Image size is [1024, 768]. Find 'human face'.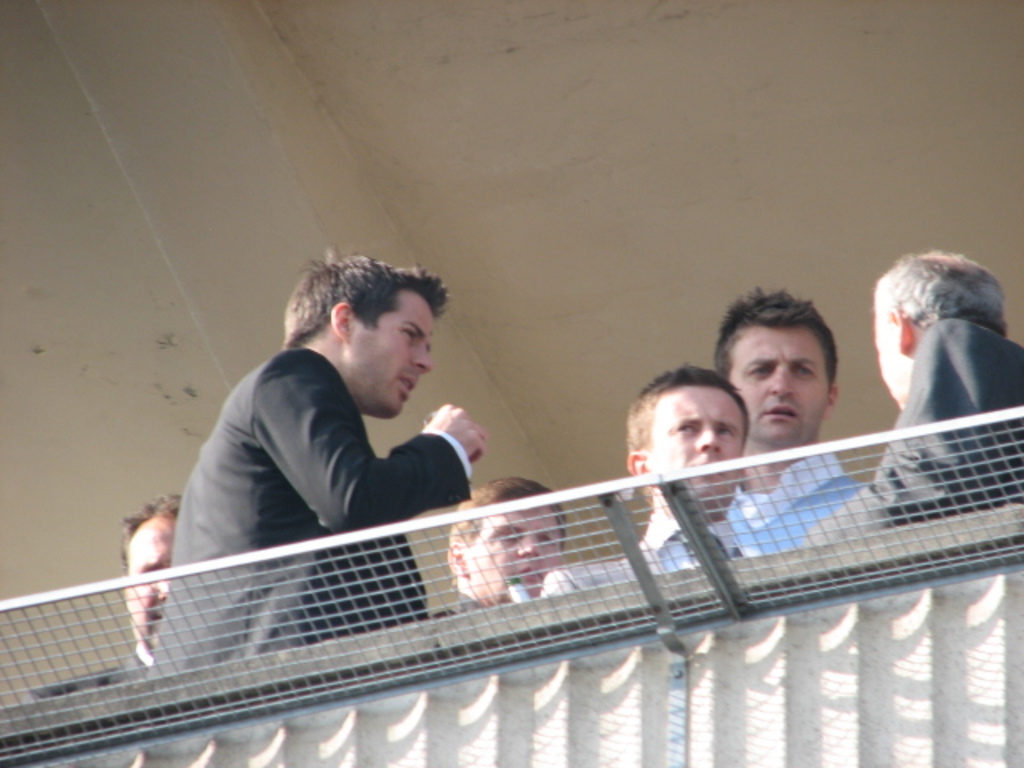
347,302,437,414.
